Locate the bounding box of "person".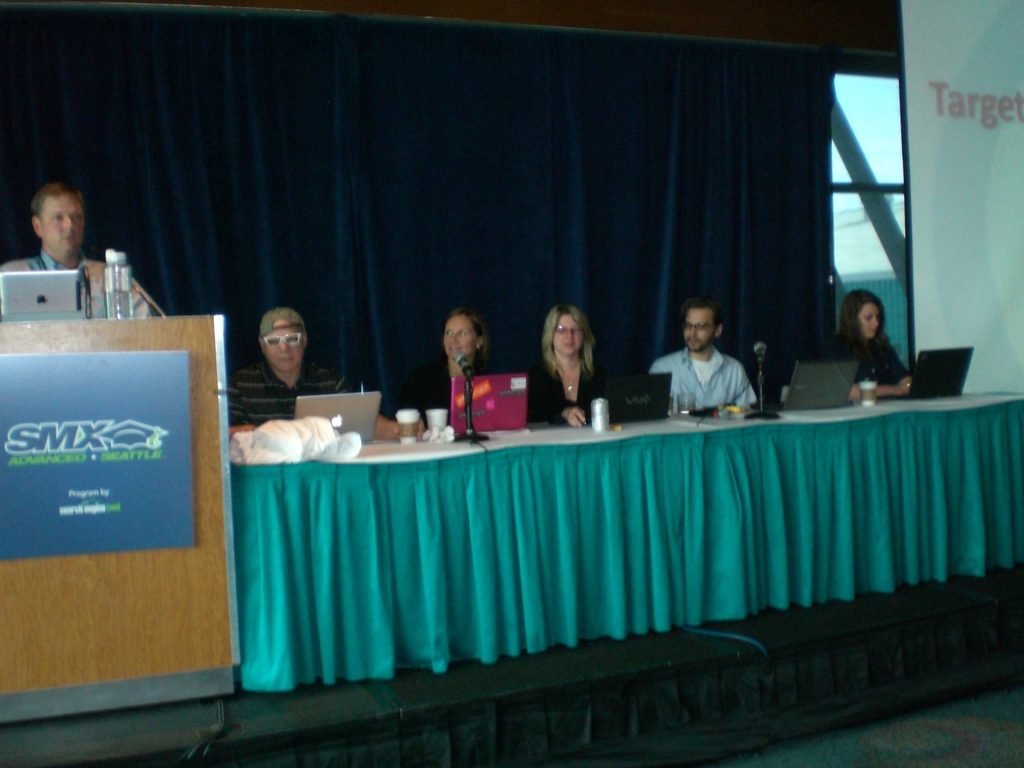
Bounding box: select_region(401, 306, 552, 441).
